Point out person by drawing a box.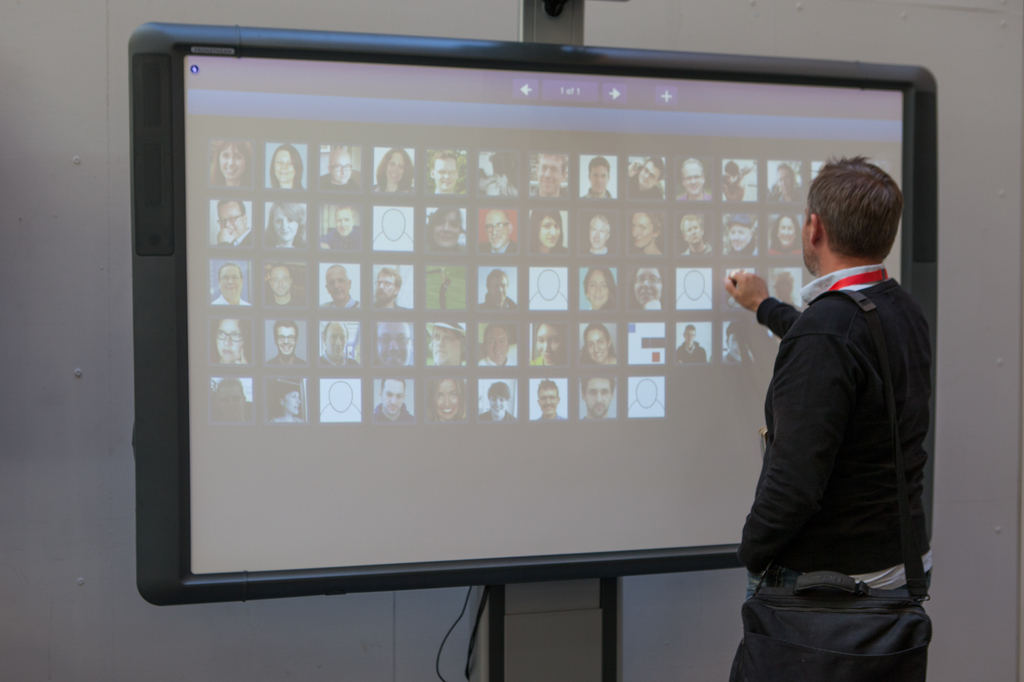
(left=772, top=218, right=802, bottom=256).
